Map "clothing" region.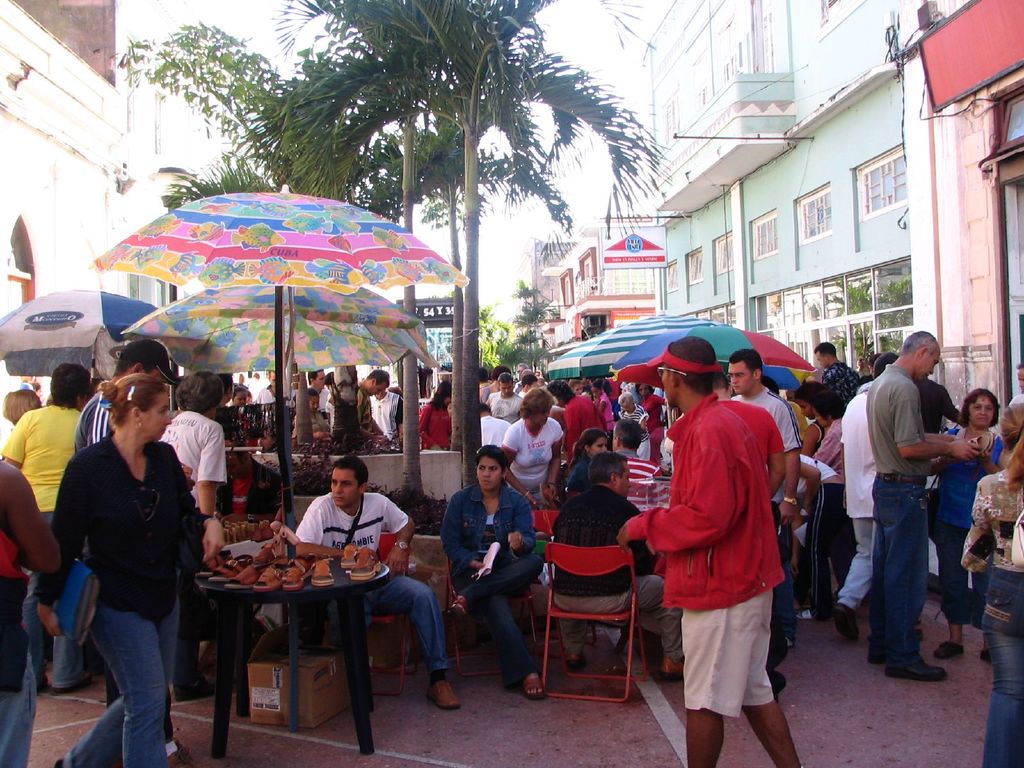
Mapped to bbox=[367, 389, 402, 445].
